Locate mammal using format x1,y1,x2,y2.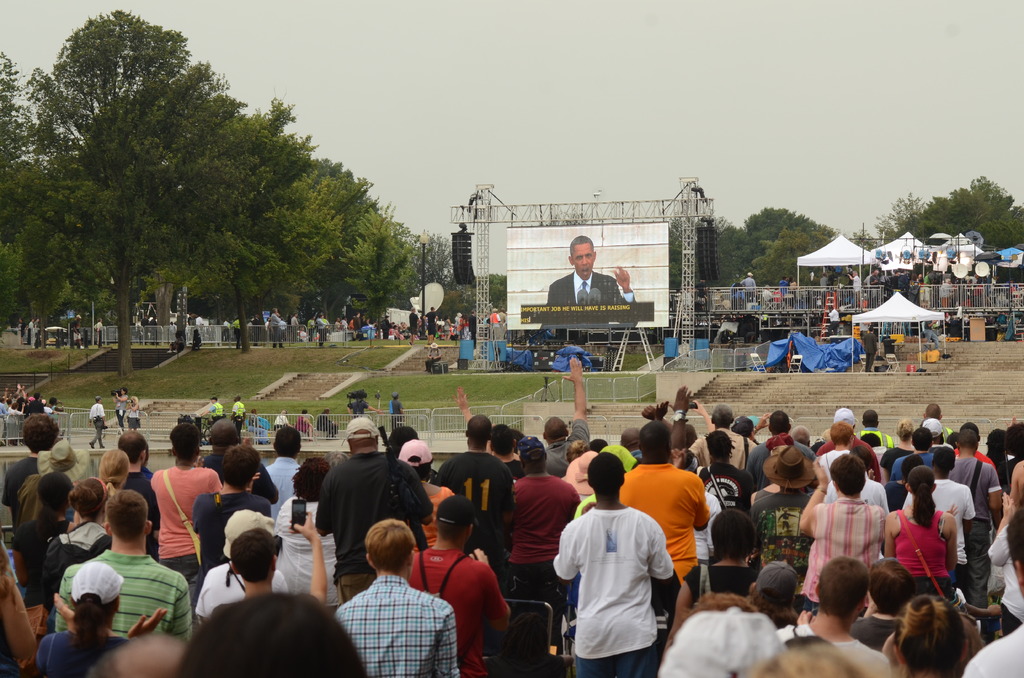
749,440,820,570.
